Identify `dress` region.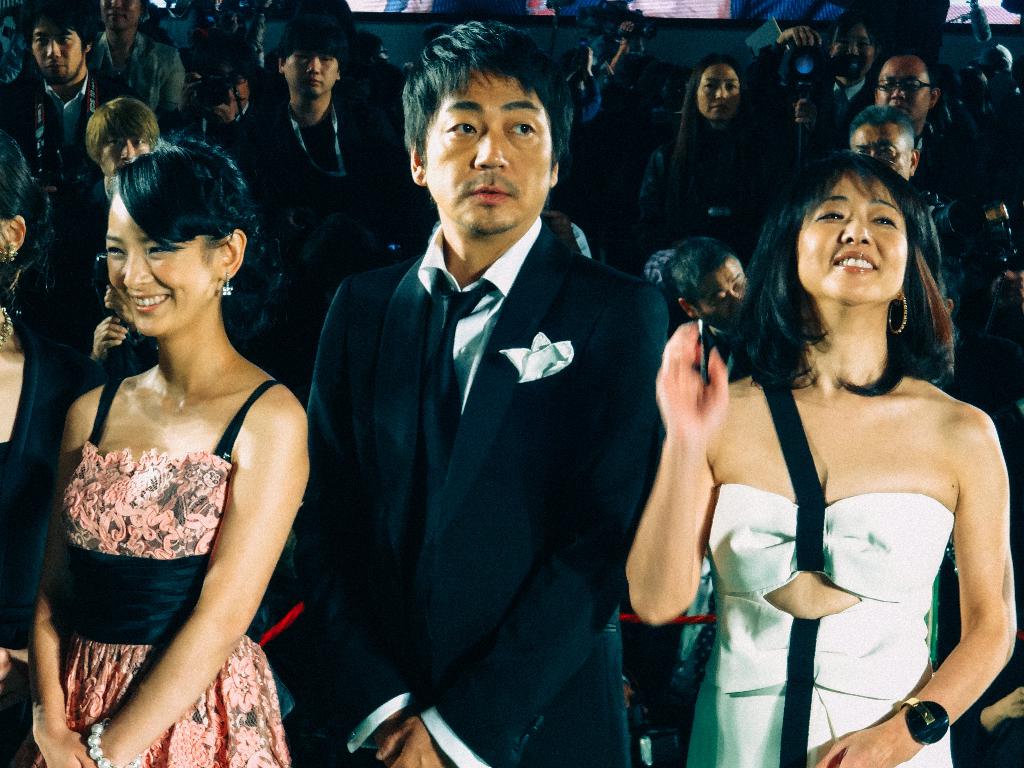
Region: 58 316 267 723.
